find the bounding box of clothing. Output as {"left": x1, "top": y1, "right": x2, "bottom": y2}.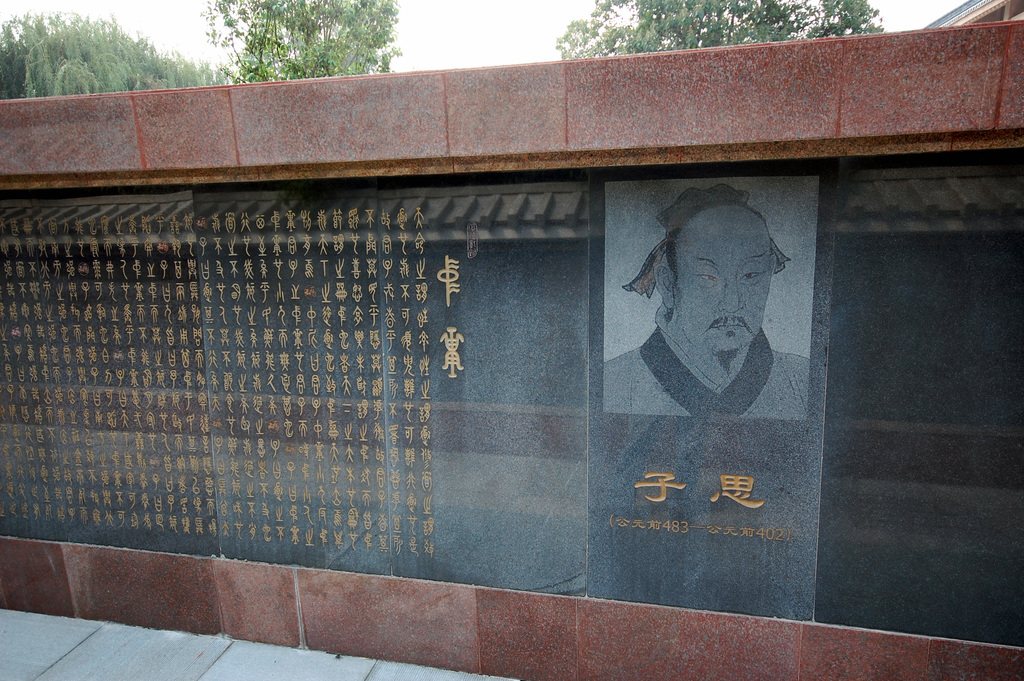
{"left": 605, "top": 330, "right": 823, "bottom": 421}.
